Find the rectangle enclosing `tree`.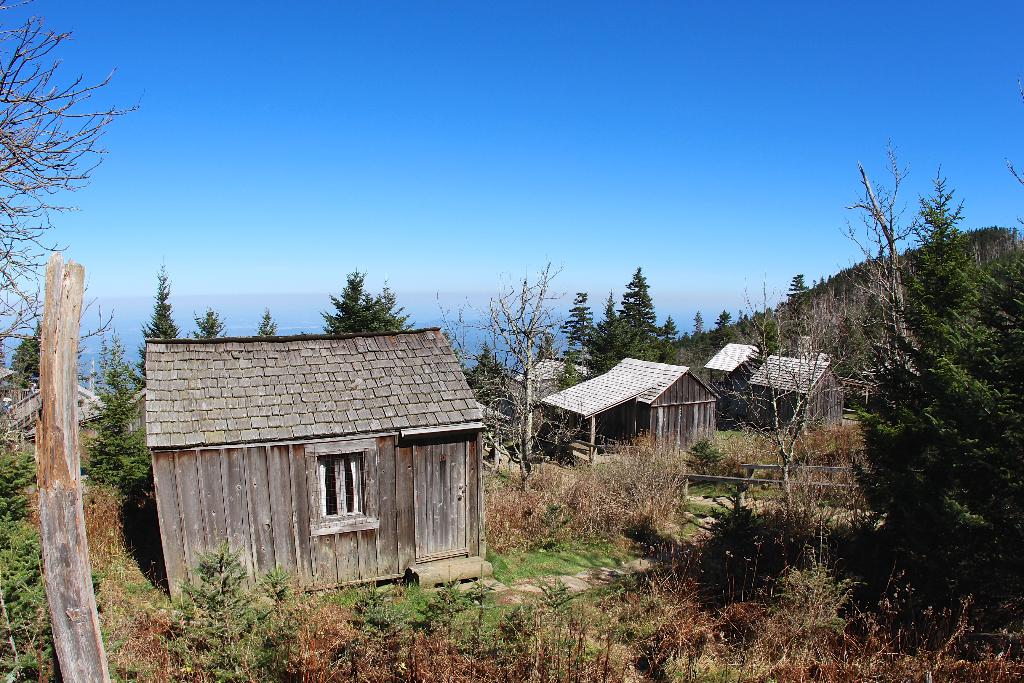
l=142, t=268, r=182, b=343.
